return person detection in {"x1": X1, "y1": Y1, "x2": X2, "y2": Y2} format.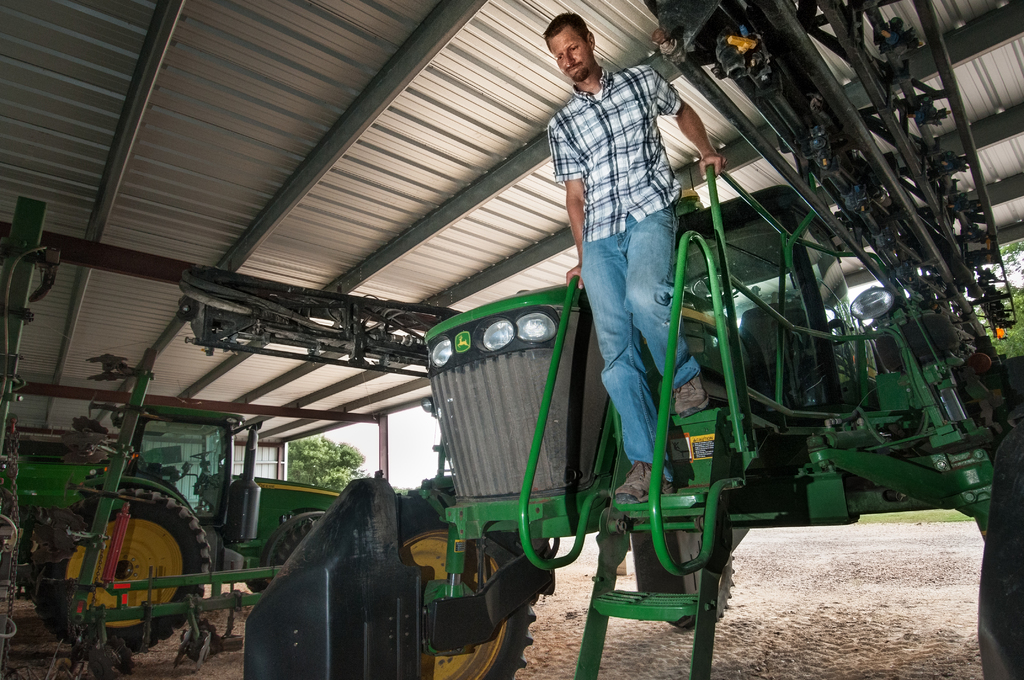
{"x1": 546, "y1": 17, "x2": 724, "y2": 533}.
